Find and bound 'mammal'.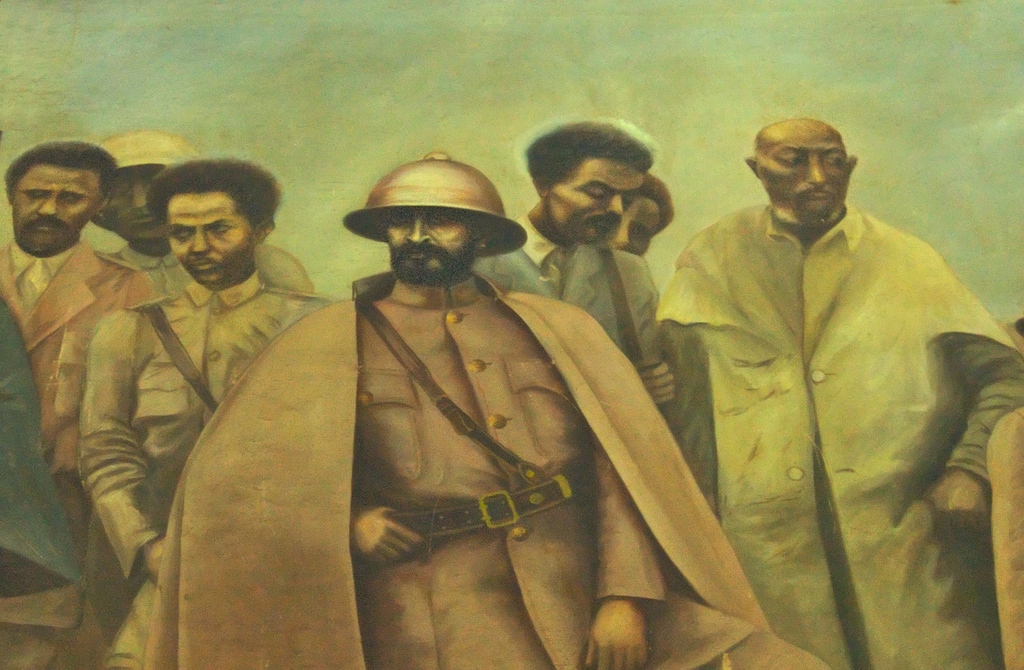
Bound: 0,119,110,669.
